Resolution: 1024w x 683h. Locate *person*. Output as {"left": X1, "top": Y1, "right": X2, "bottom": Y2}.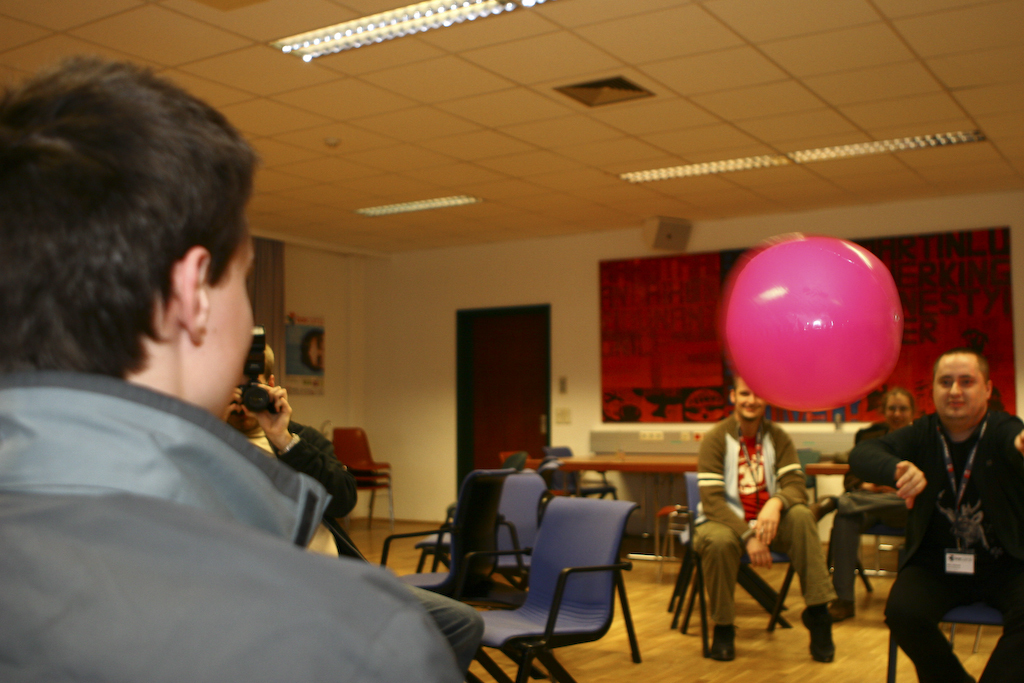
{"left": 883, "top": 325, "right": 1013, "bottom": 682}.
